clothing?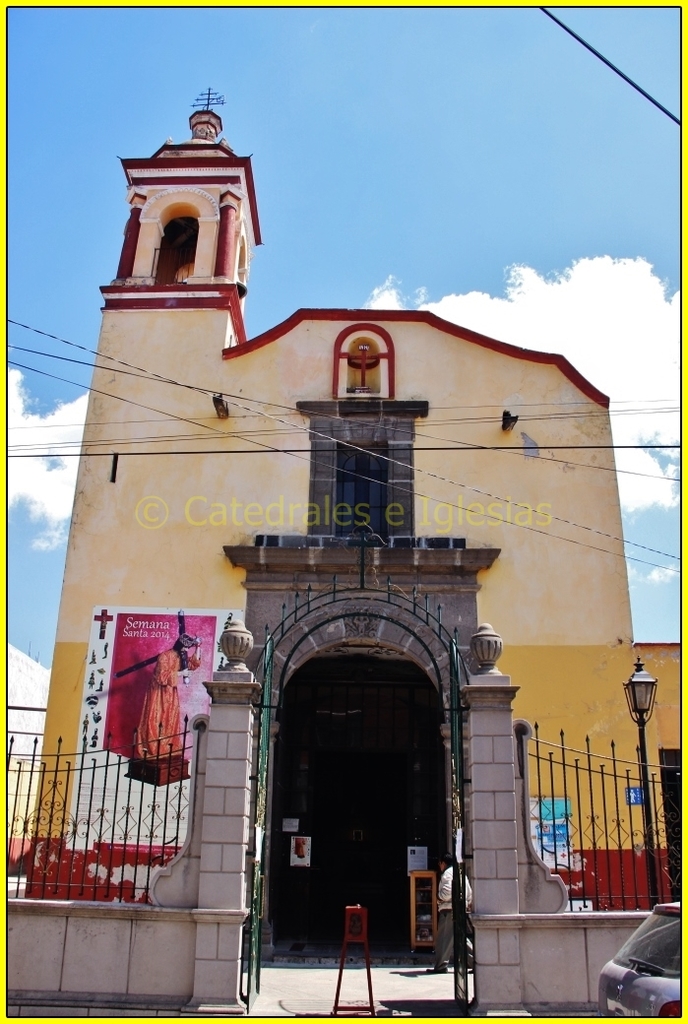
region(87, 647, 99, 667)
